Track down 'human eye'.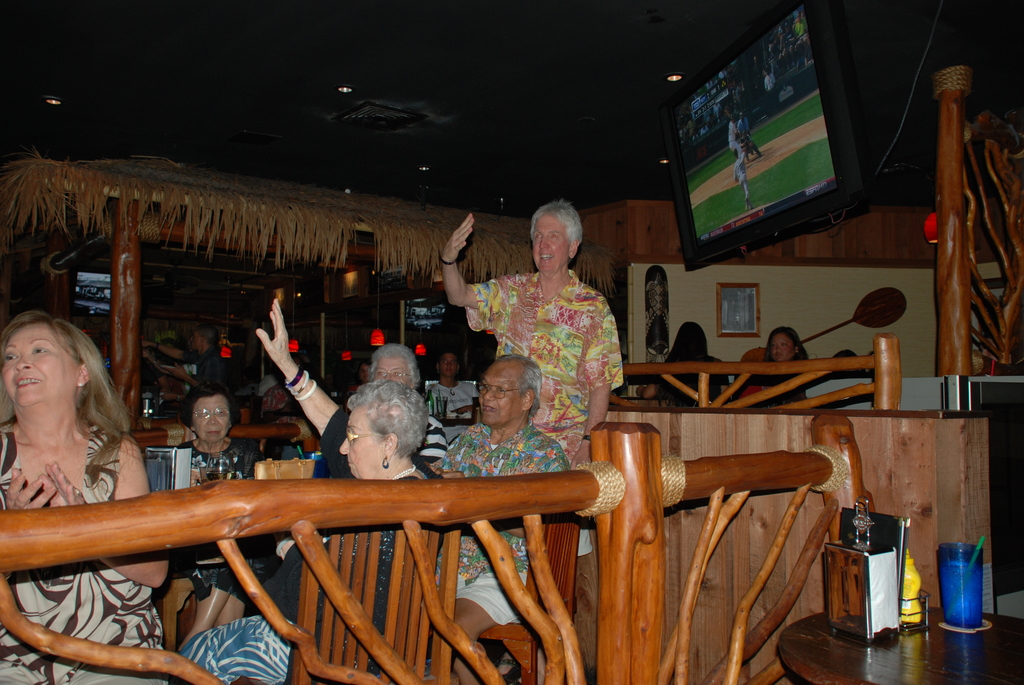
Tracked to BBox(534, 233, 541, 239).
